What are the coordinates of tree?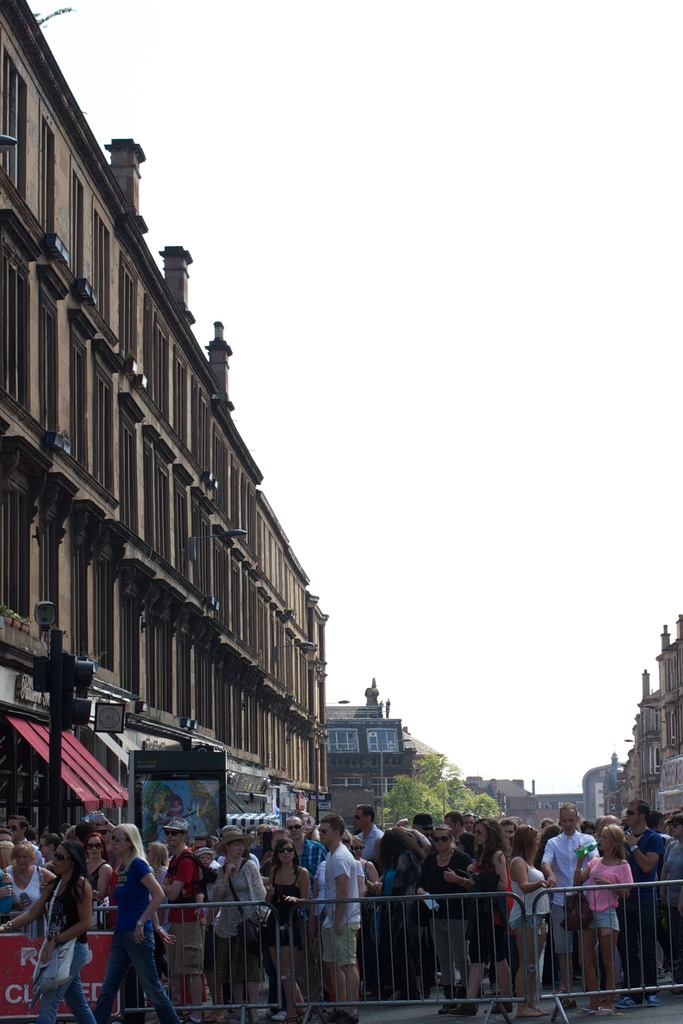
[x1=366, y1=751, x2=498, y2=828].
